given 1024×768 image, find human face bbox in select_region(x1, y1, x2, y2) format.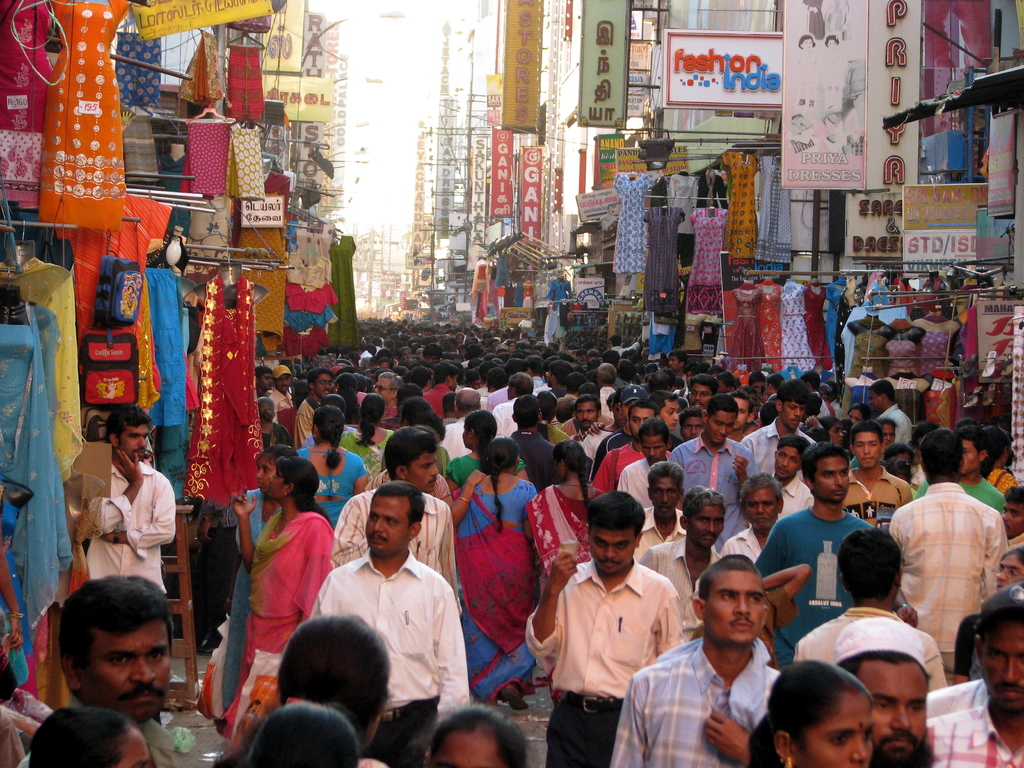
select_region(681, 415, 705, 438).
